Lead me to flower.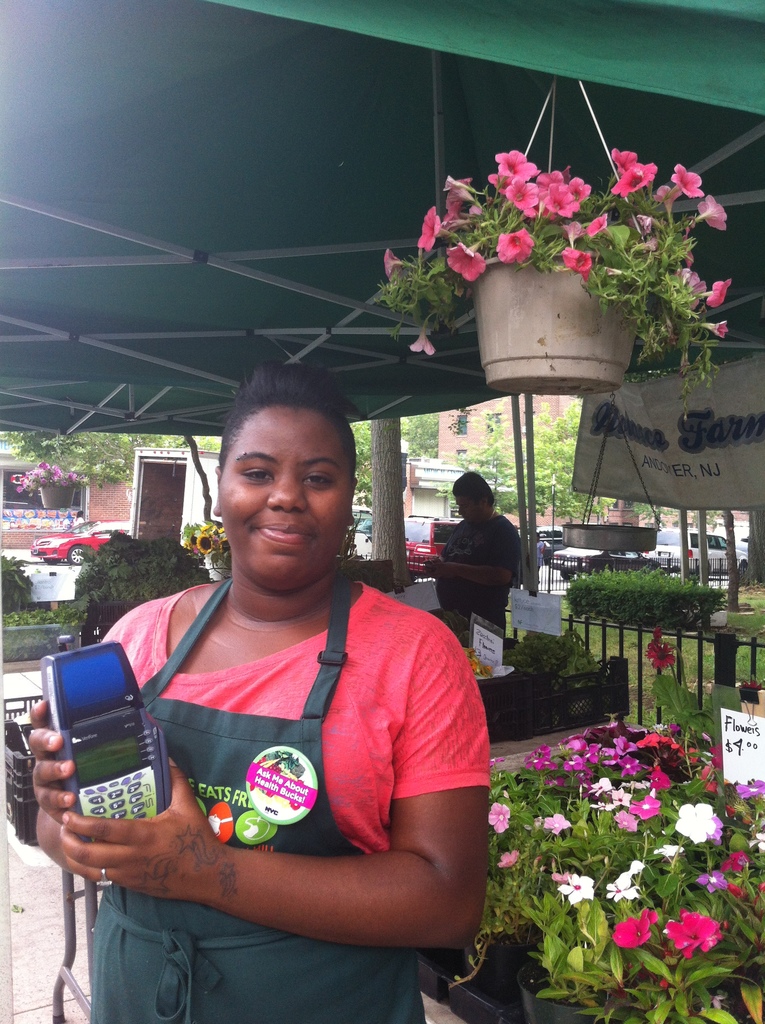
Lead to (709,808,727,841).
